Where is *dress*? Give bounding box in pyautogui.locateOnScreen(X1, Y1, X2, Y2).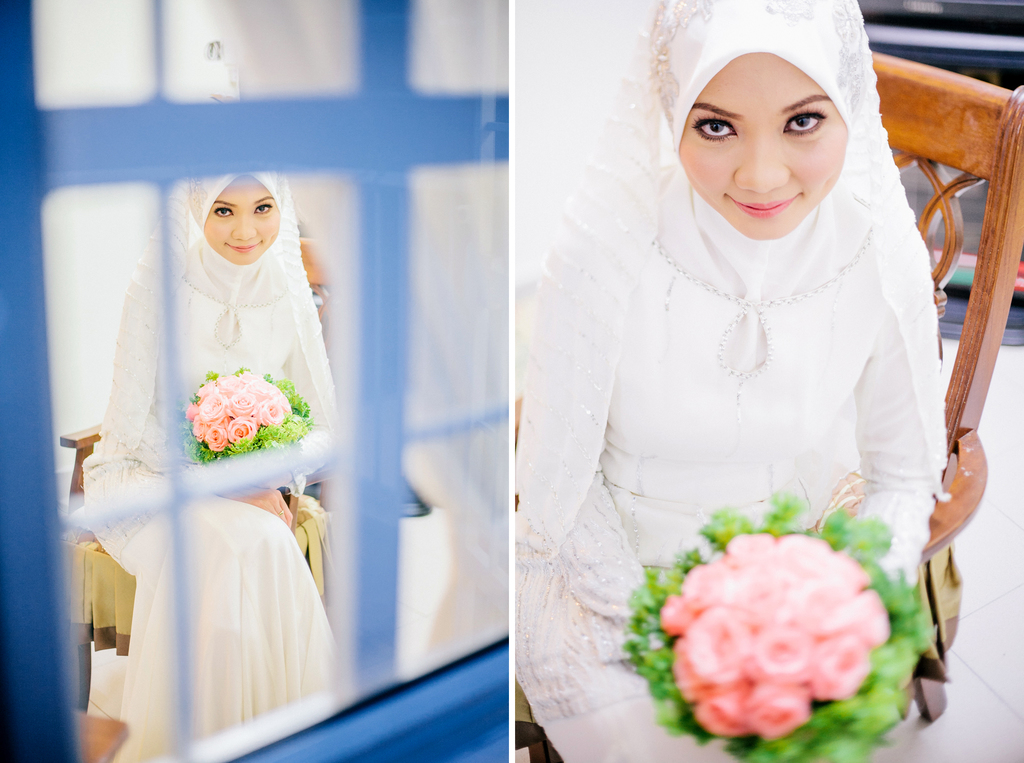
pyautogui.locateOnScreen(80, 239, 336, 760).
